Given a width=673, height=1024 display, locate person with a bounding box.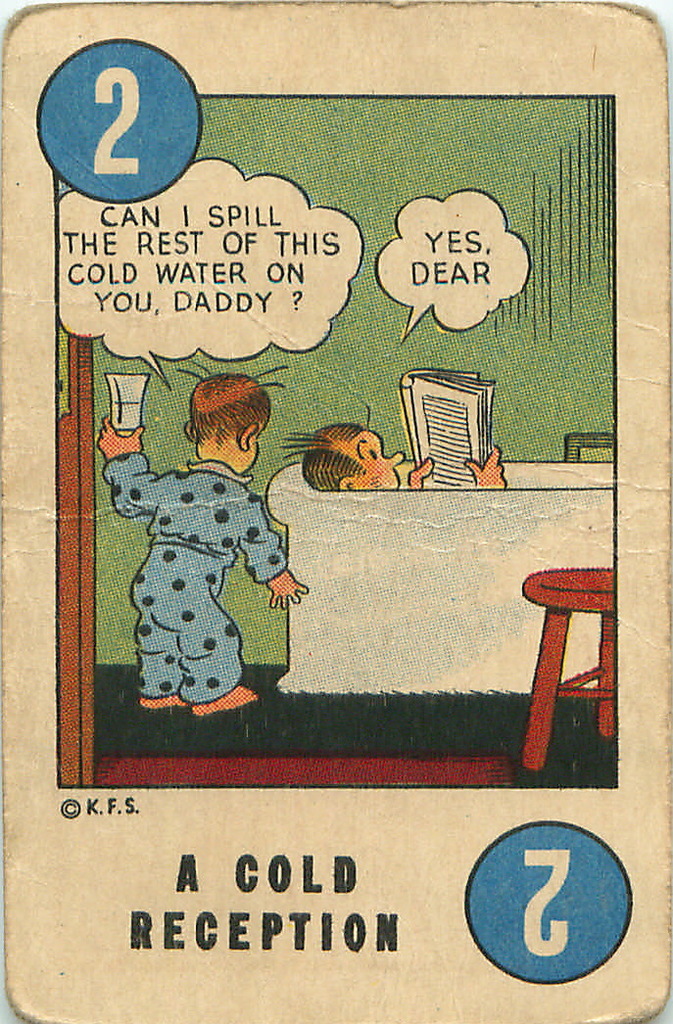
Located: 295, 416, 507, 488.
